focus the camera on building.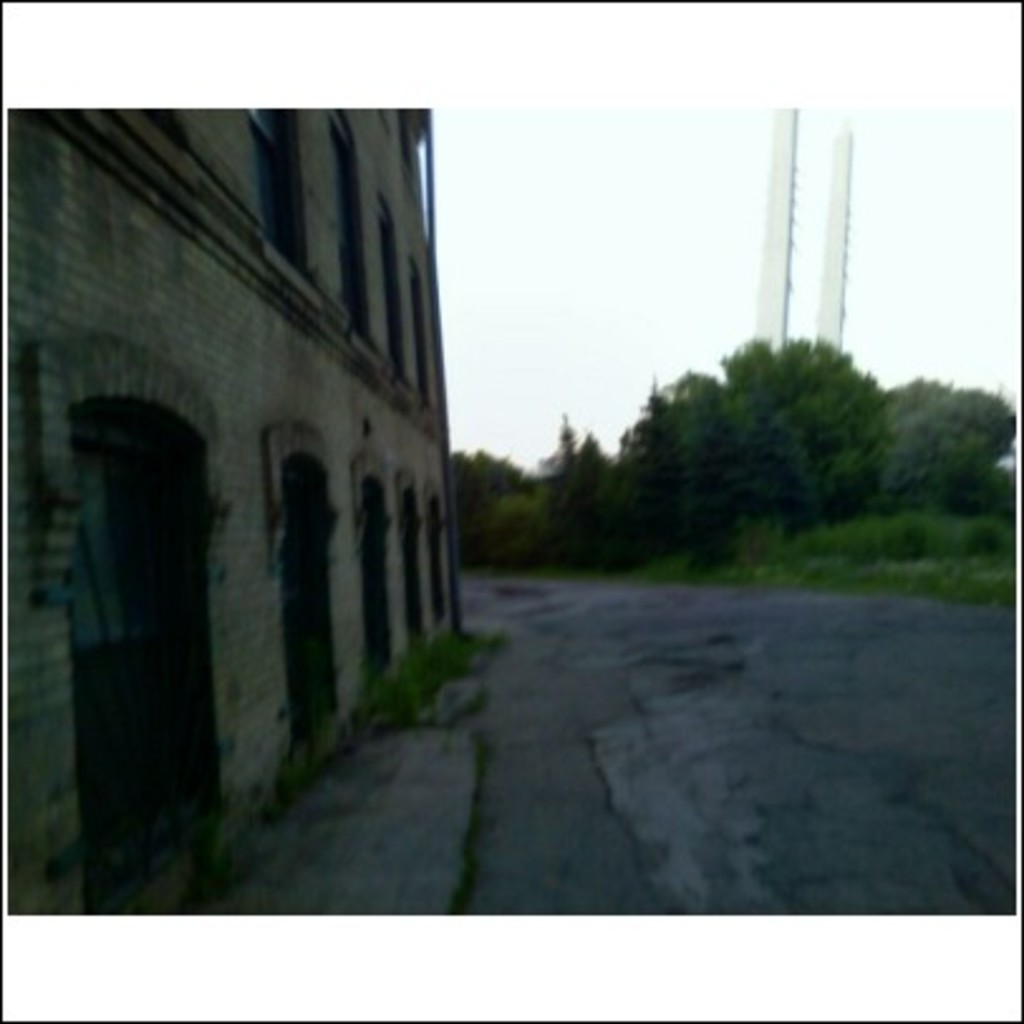
Focus region: (5, 108, 462, 916).
